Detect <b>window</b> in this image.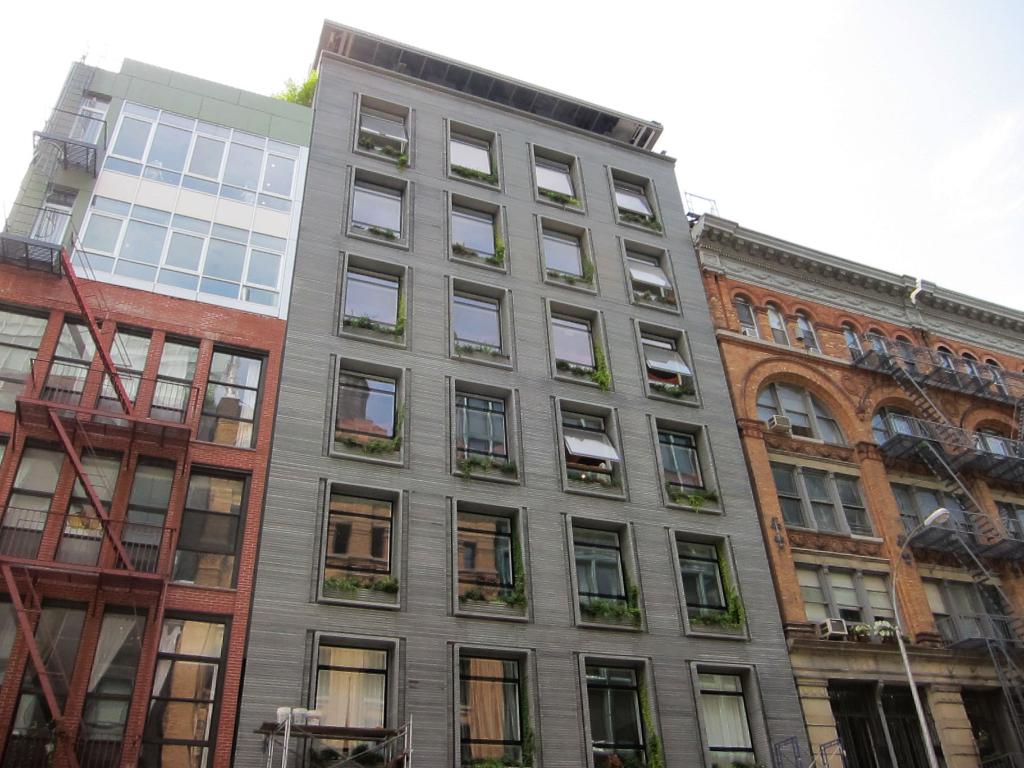
Detection: pyautogui.locateOnScreen(771, 463, 874, 533).
